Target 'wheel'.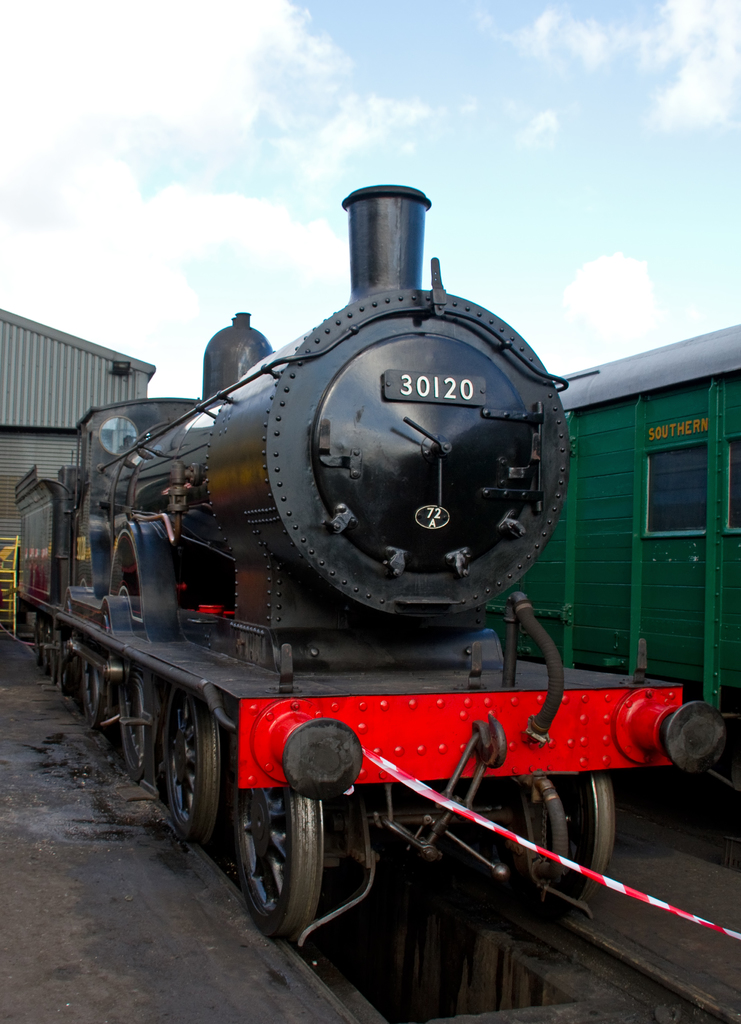
Target region: <box>562,770,617,910</box>.
